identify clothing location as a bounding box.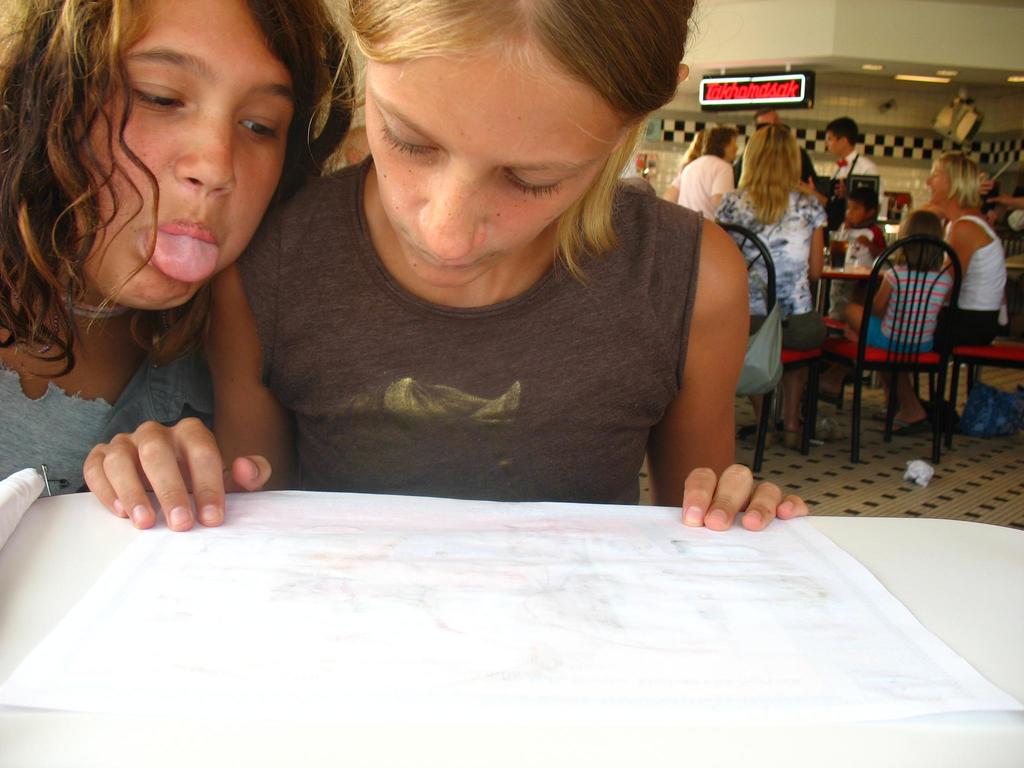
<region>938, 314, 1000, 348</region>.
